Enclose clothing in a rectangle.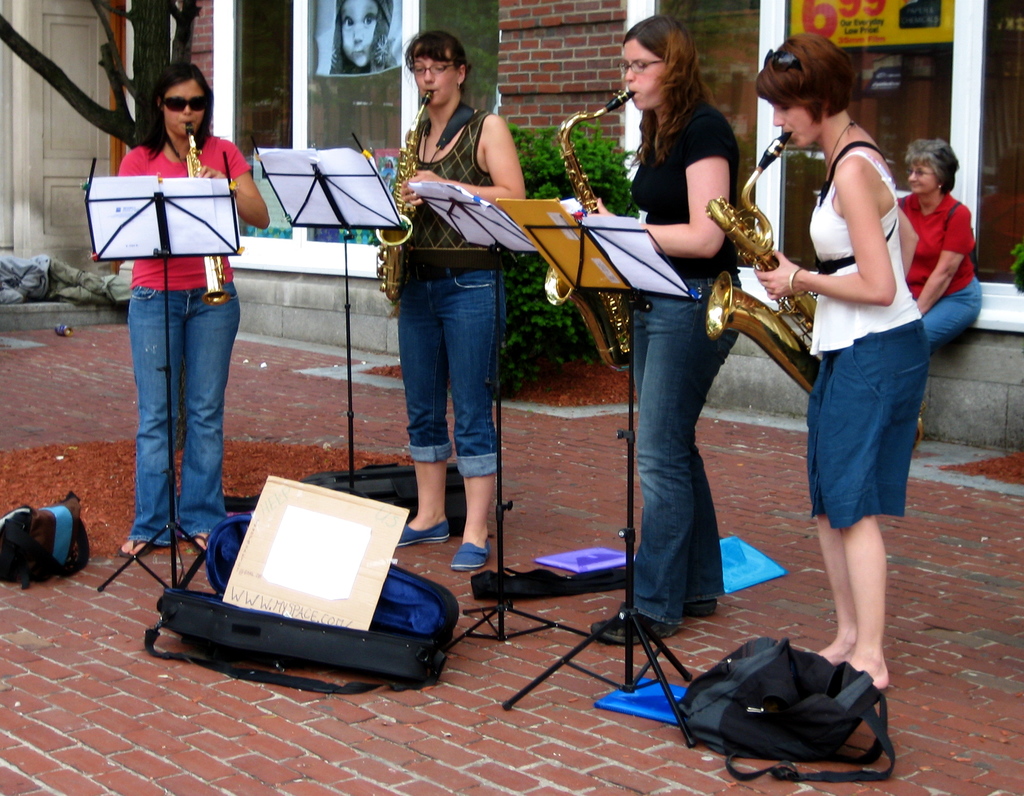
rect(391, 103, 504, 479).
